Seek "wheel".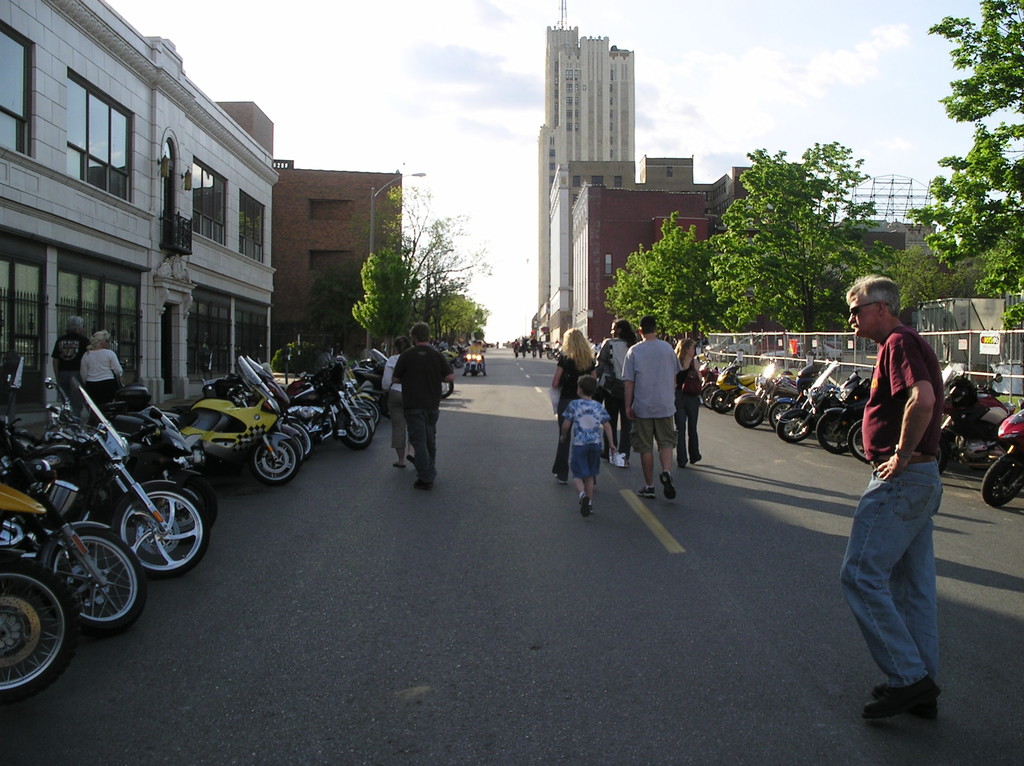
(x1=280, y1=429, x2=302, y2=465).
